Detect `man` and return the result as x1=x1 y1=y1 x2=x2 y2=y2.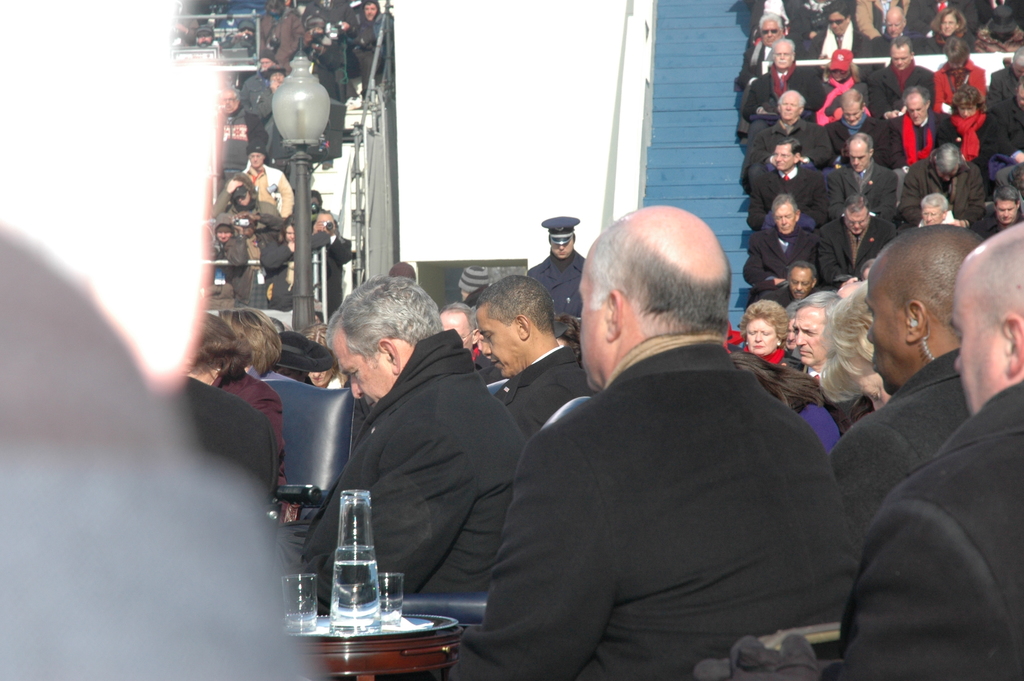
x1=988 y1=44 x2=1023 y2=103.
